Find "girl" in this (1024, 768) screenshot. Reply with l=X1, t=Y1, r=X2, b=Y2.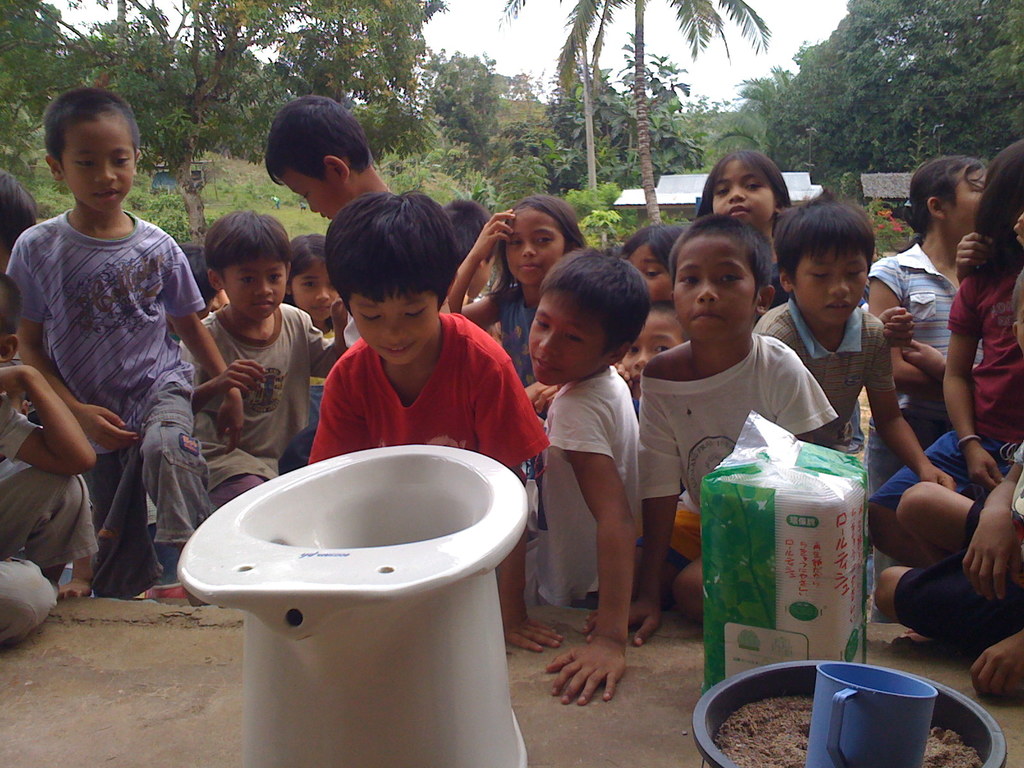
l=282, t=232, r=357, b=425.
